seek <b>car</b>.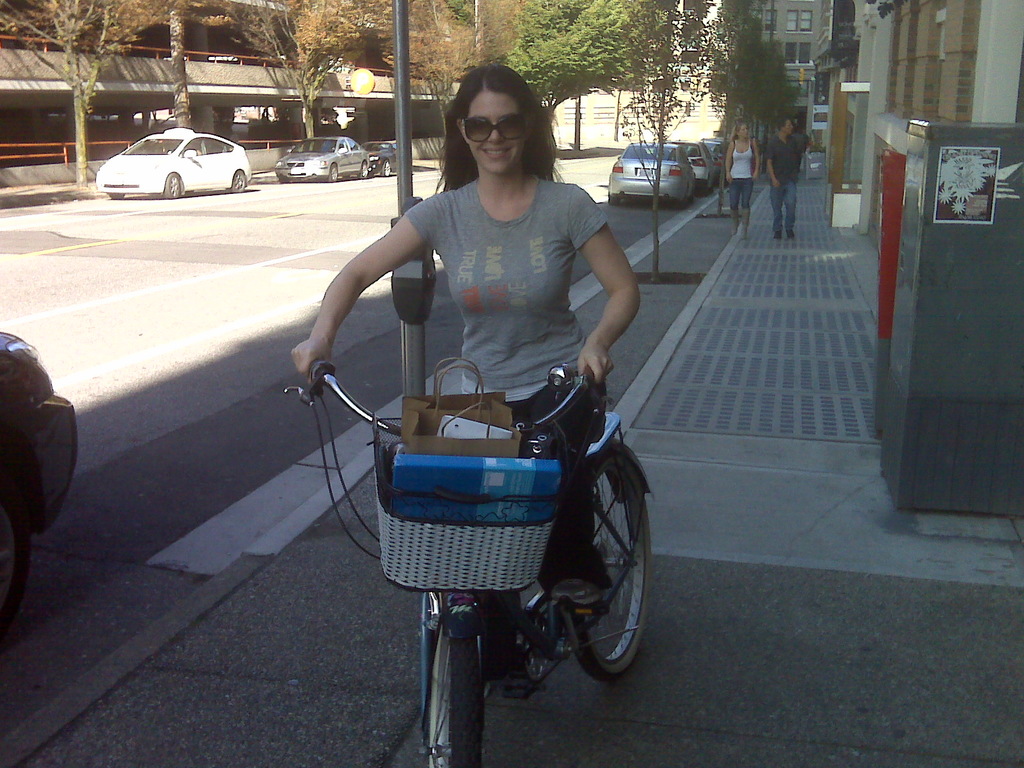
<region>711, 136, 728, 149</region>.
